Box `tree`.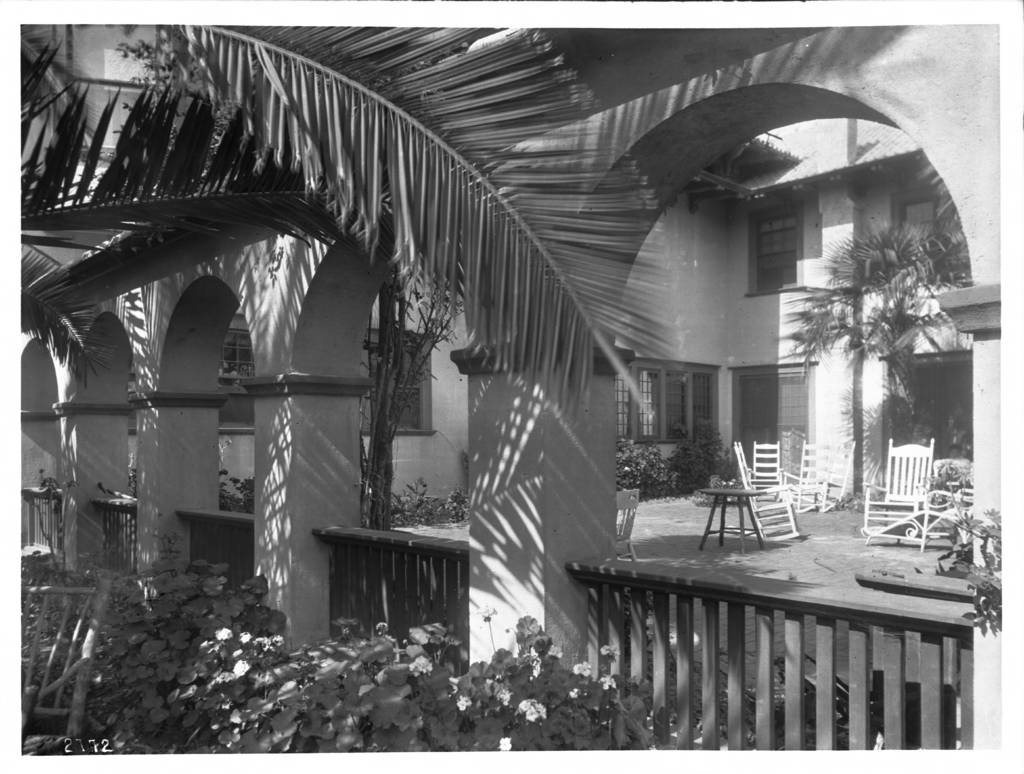
<box>327,17,615,604</box>.
